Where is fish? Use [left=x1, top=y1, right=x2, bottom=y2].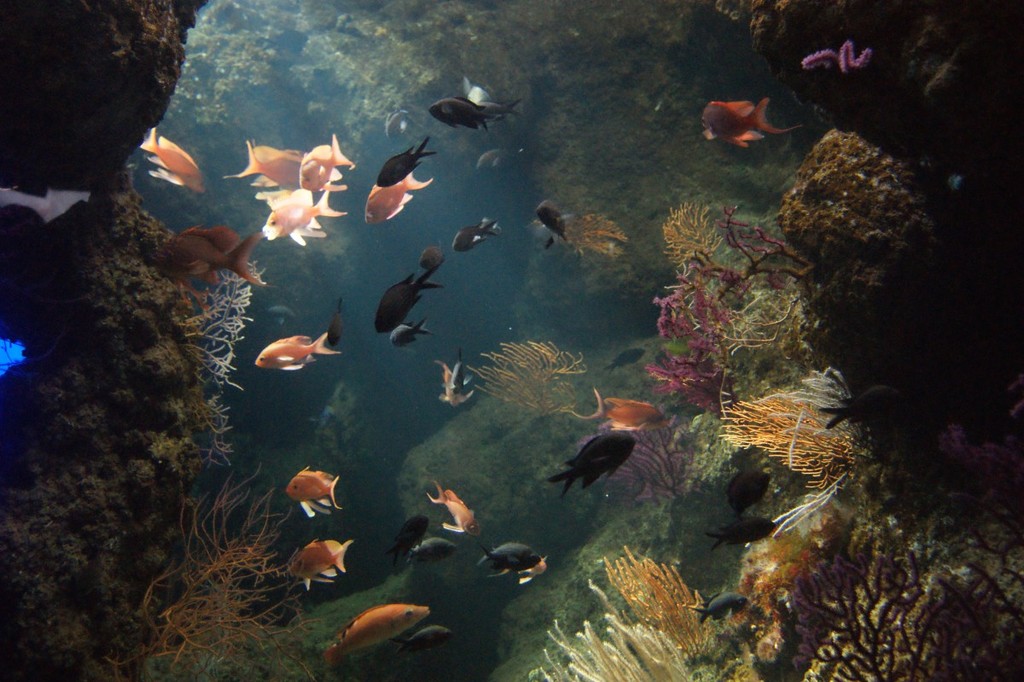
[left=468, top=80, right=521, bottom=119].
